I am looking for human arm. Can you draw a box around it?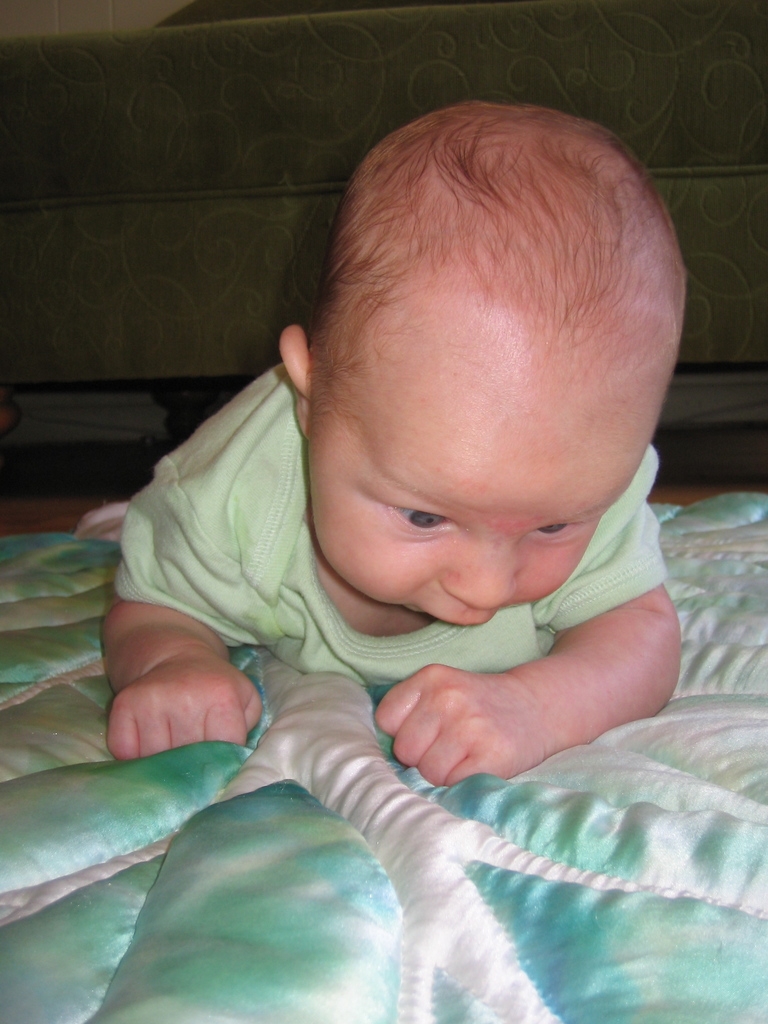
Sure, the bounding box is [367, 436, 702, 796].
